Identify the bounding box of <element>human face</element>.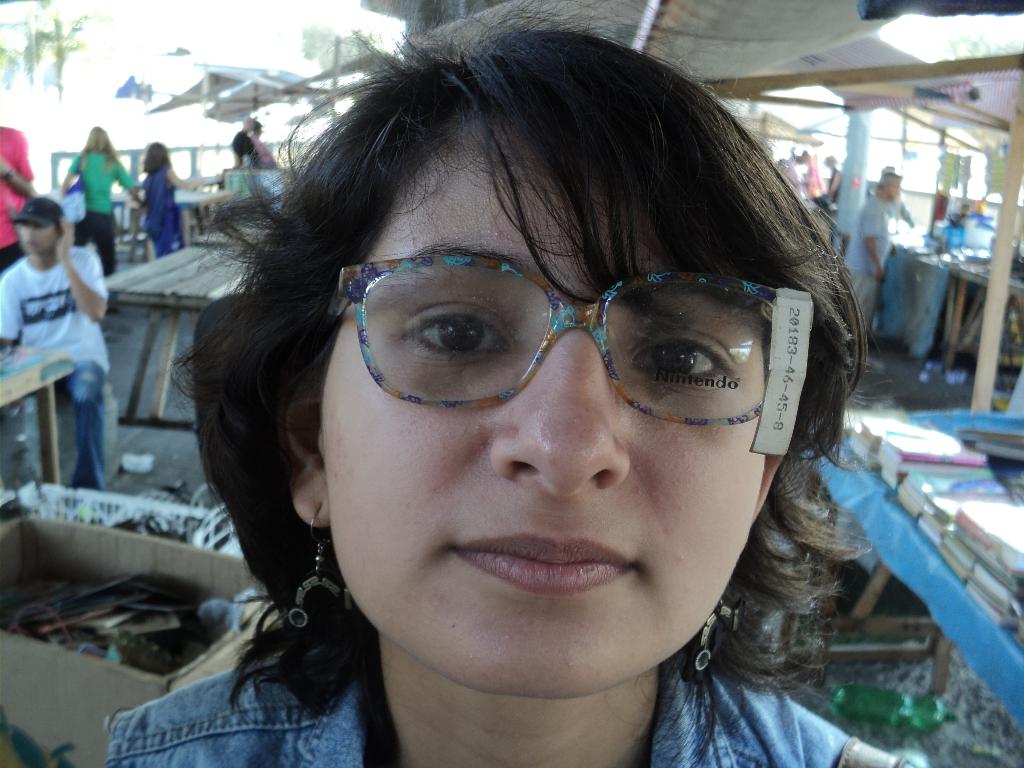
<region>16, 220, 60, 261</region>.
